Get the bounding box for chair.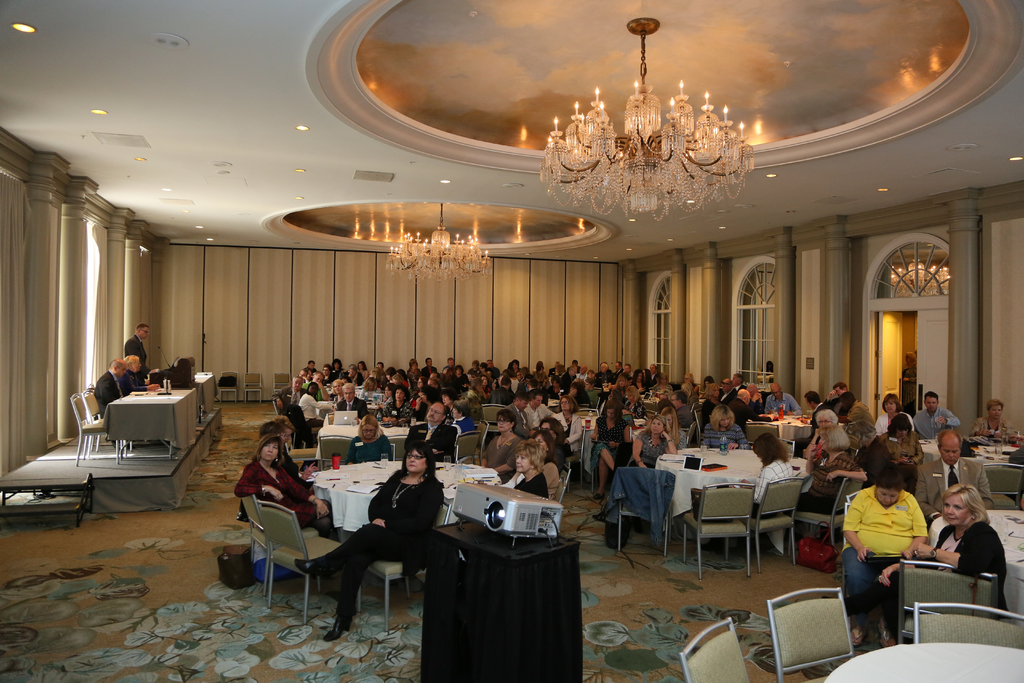
681 617 749 682.
